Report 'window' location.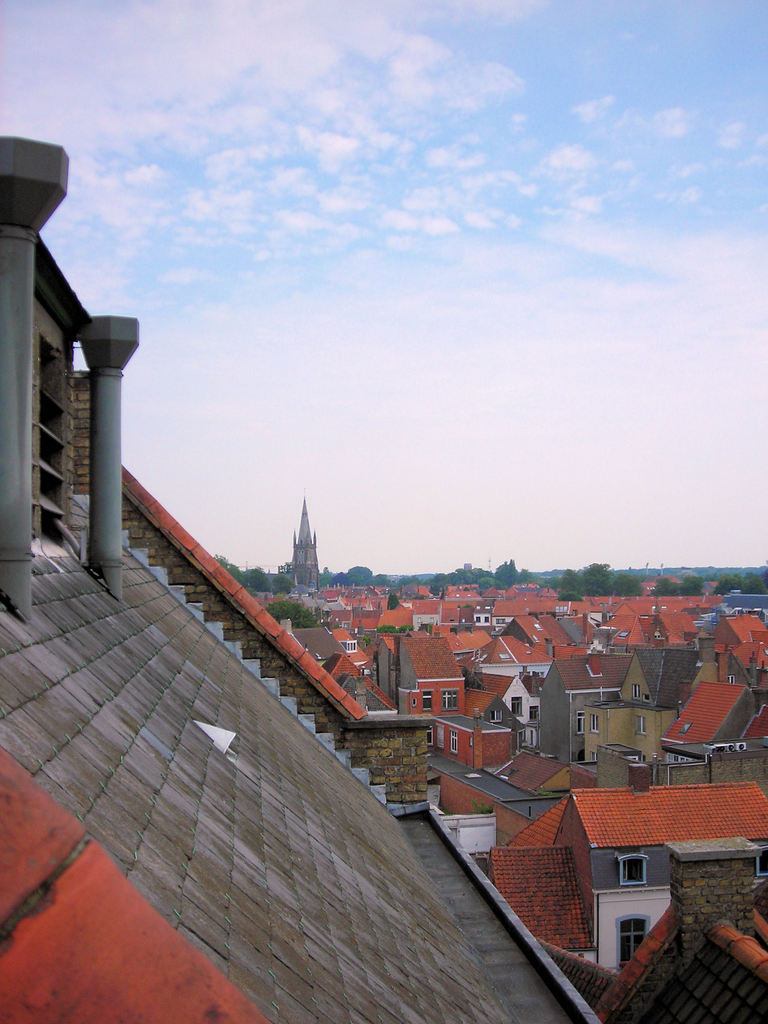
Report: locate(574, 714, 584, 735).
